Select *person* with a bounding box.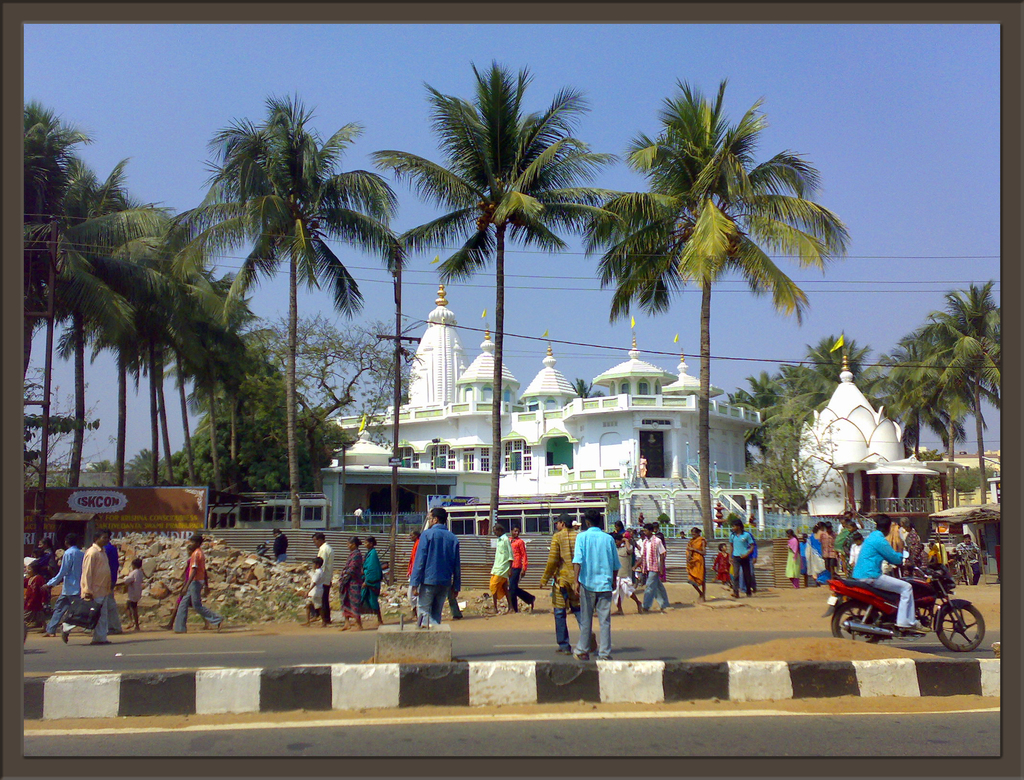
613,524,639,606.
